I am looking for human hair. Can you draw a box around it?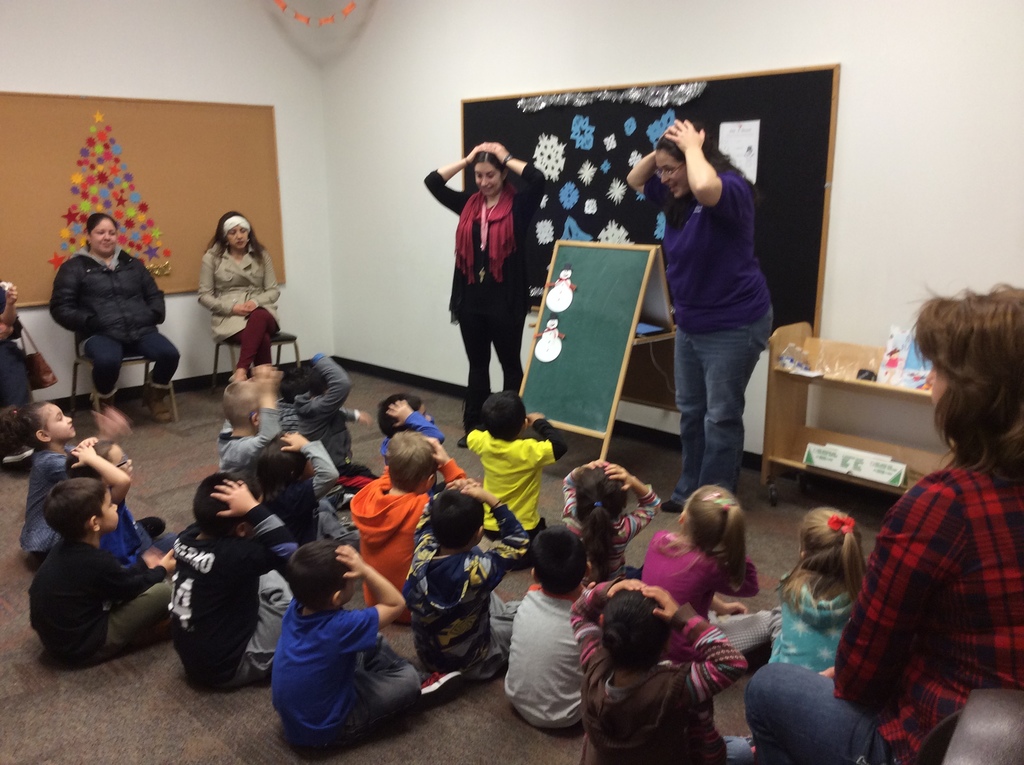
Sure, the bounding box is Rect(7, 399, 53, 451).
